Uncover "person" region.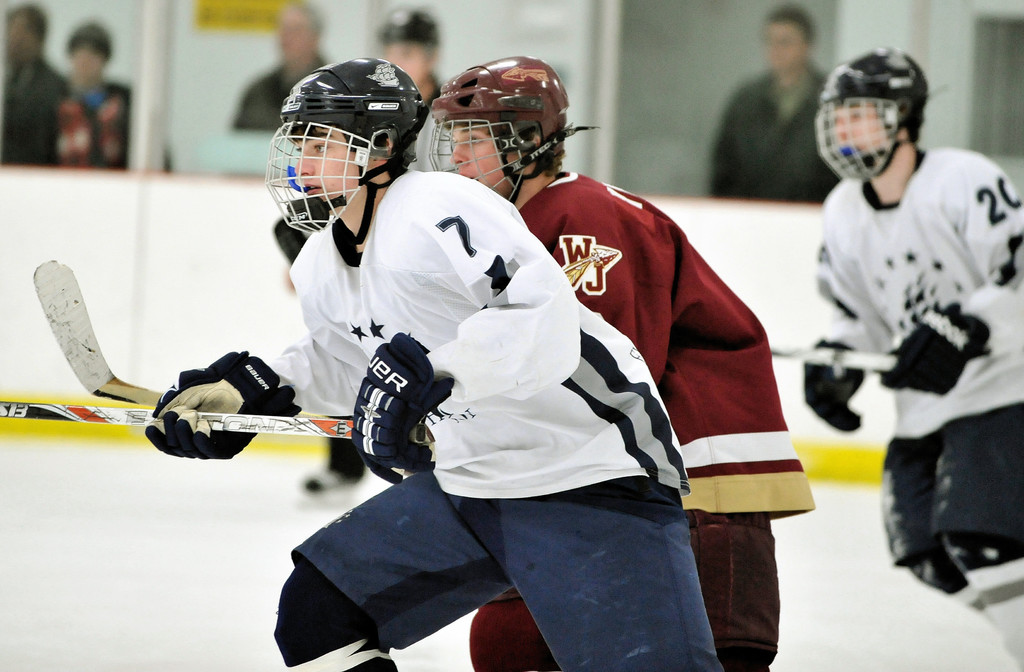
Uncovered: (304,6,460,497).
